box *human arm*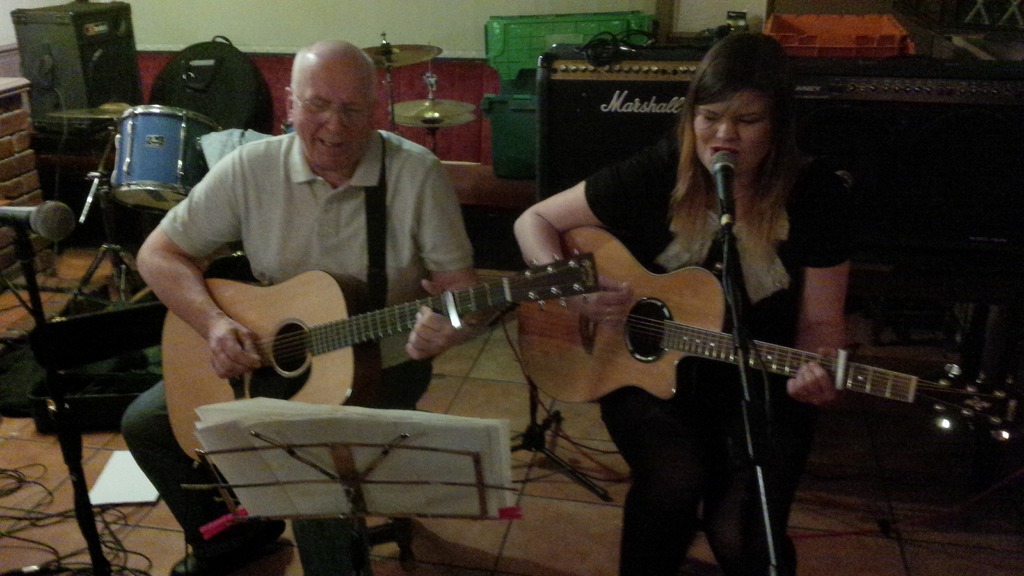
<region>776, 157, 882, 420</region>
